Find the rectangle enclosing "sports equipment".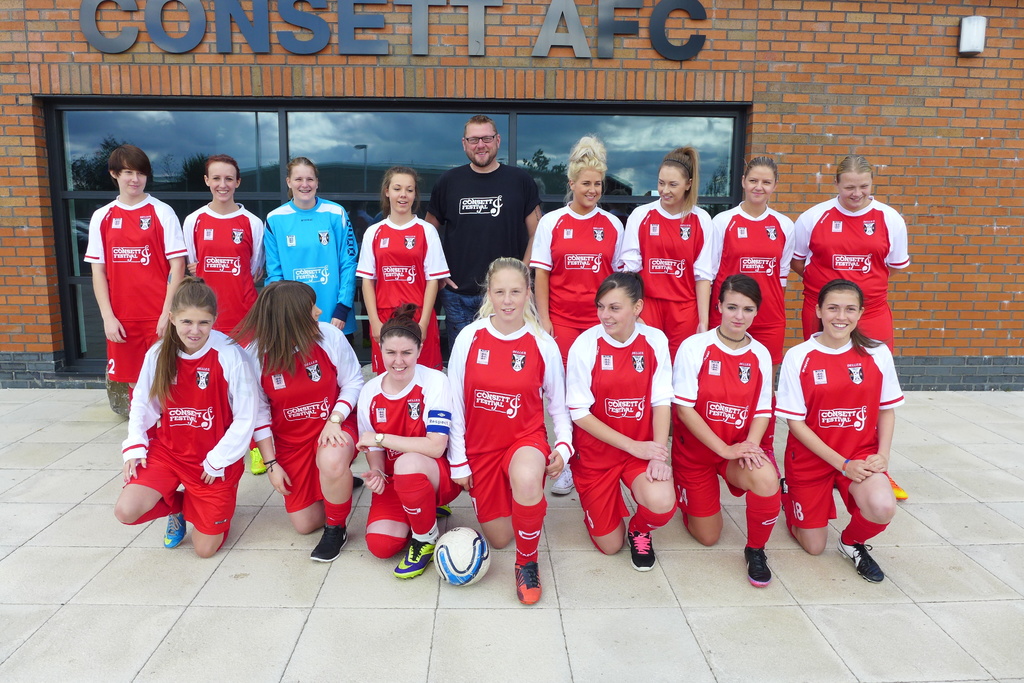
Rect(312, 526, 349, 564).
